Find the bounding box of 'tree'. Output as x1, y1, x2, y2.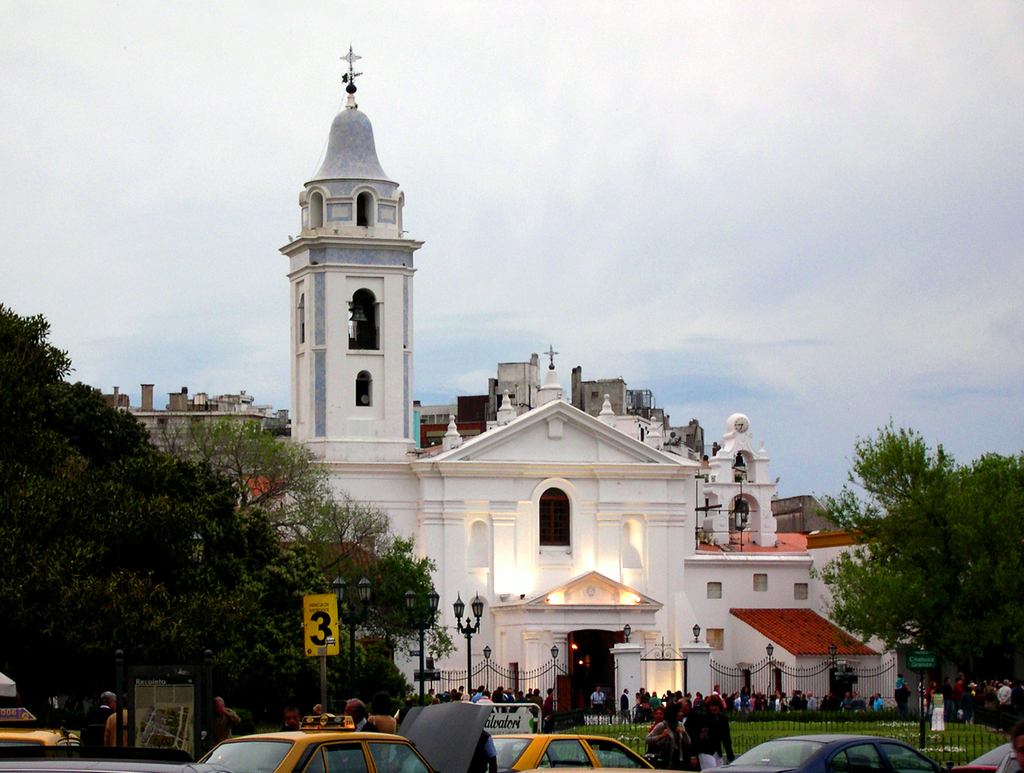
803, 407, 1023, 744.
